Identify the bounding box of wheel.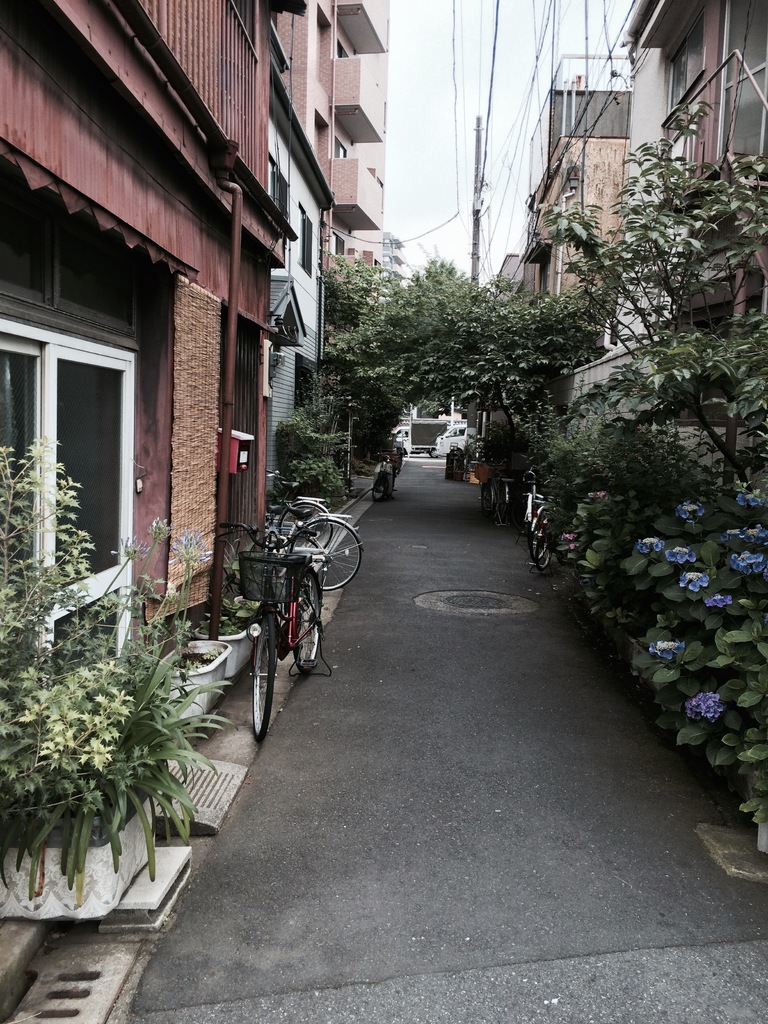
527 514 548 556.
